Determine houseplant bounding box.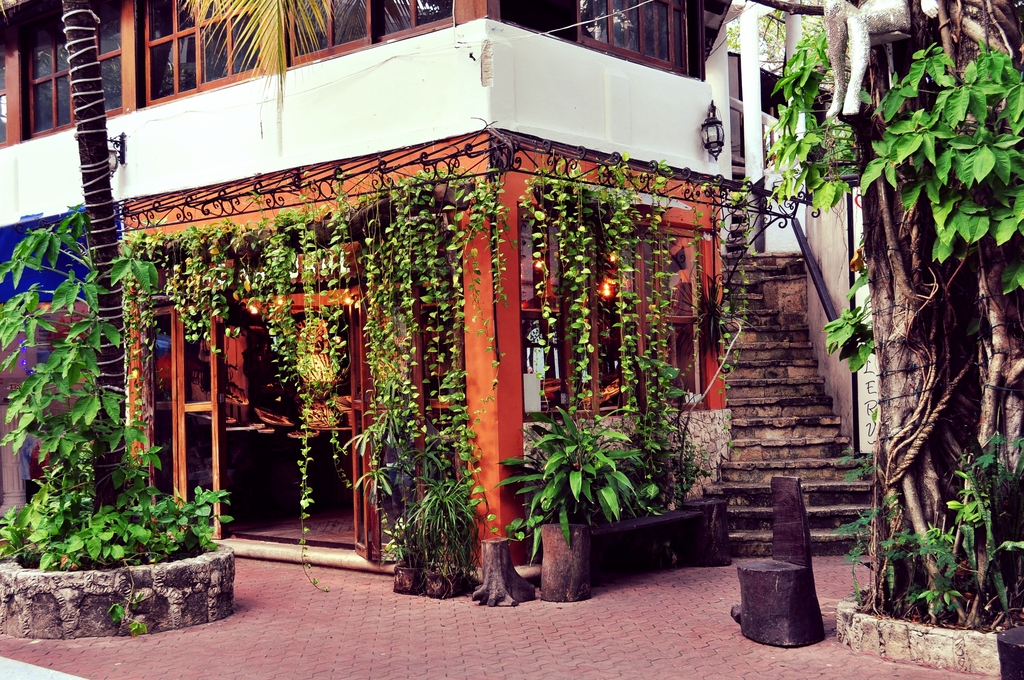
Determined: Rect(335, 392, 430, 590).
